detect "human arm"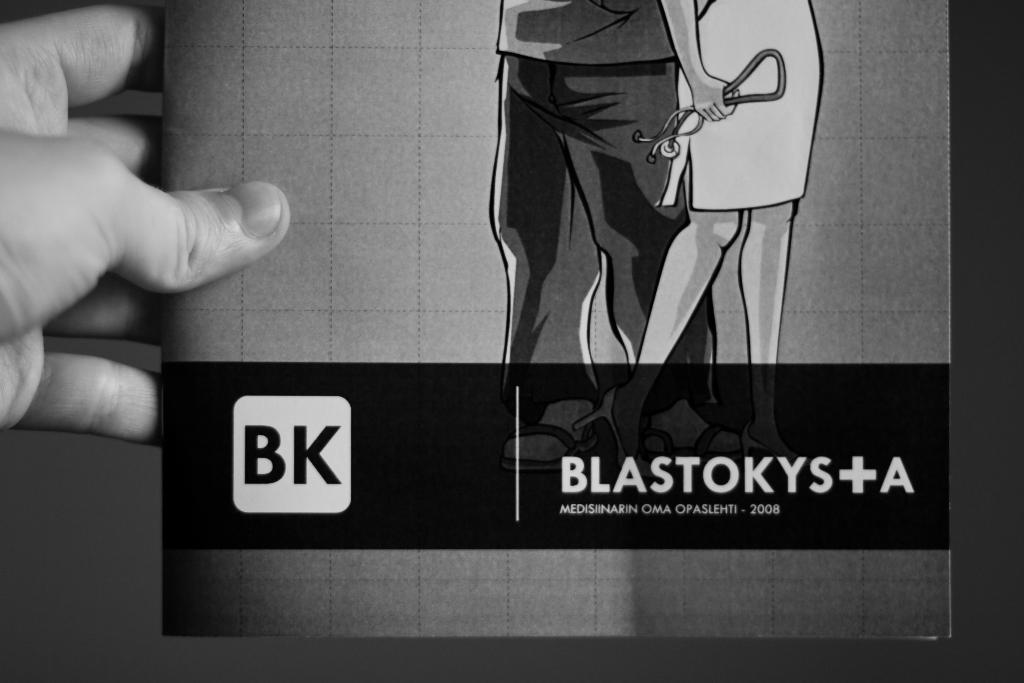
x1=0 y1=0 x2=291 y2=457
